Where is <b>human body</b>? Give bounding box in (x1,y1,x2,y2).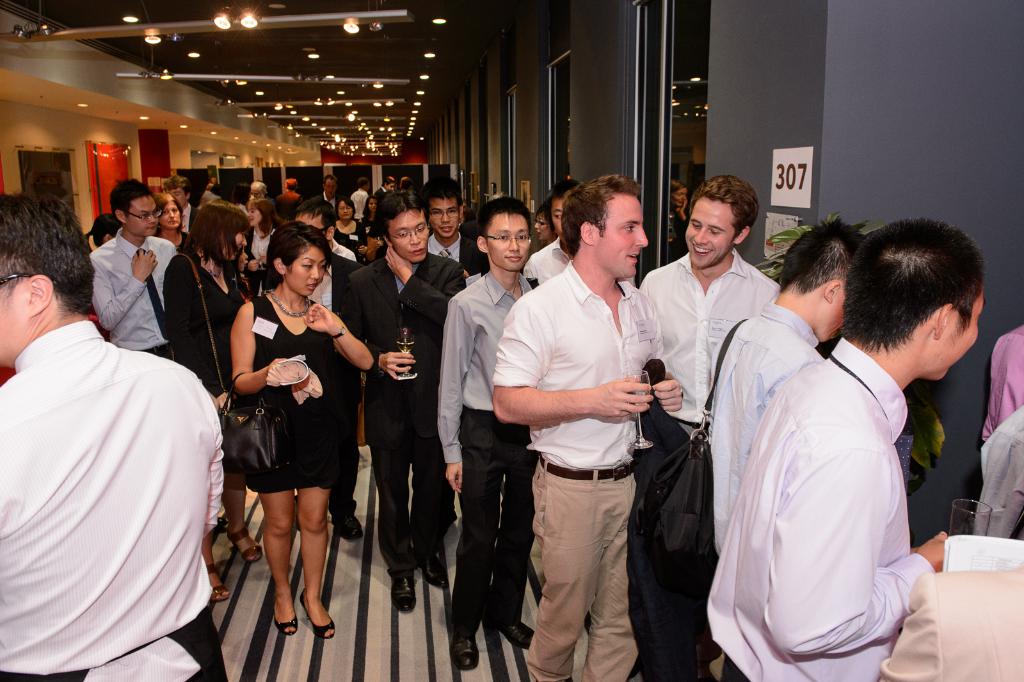
(714,341,951,681).
